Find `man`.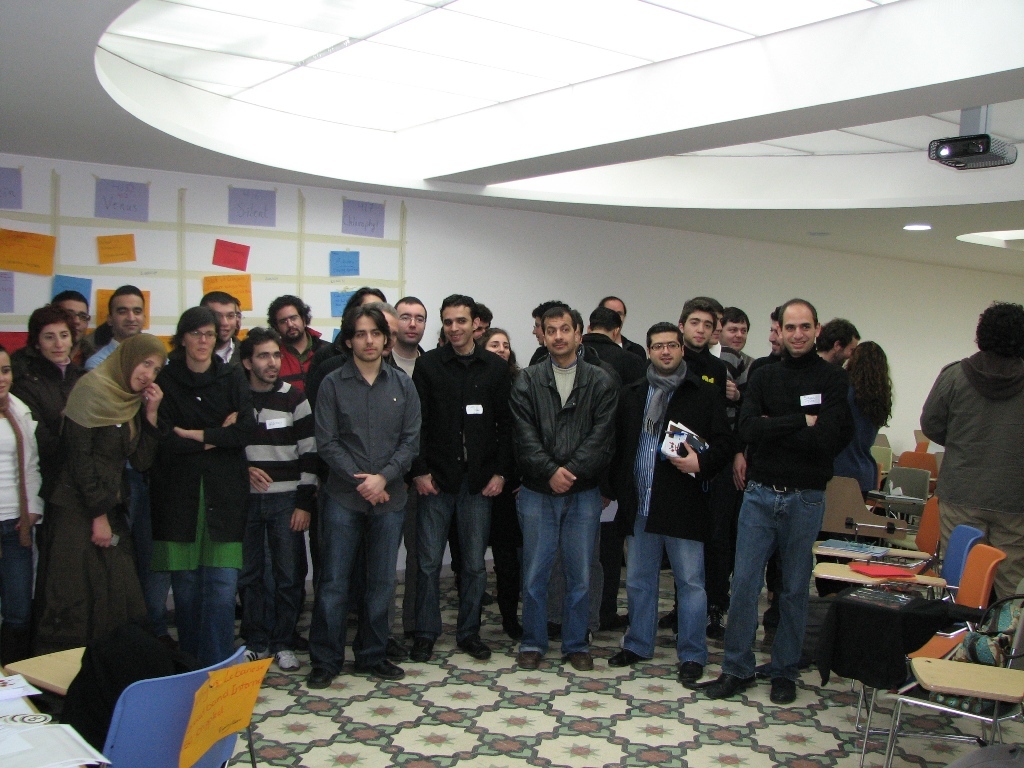
BBox(83, 281, 145, 375).
